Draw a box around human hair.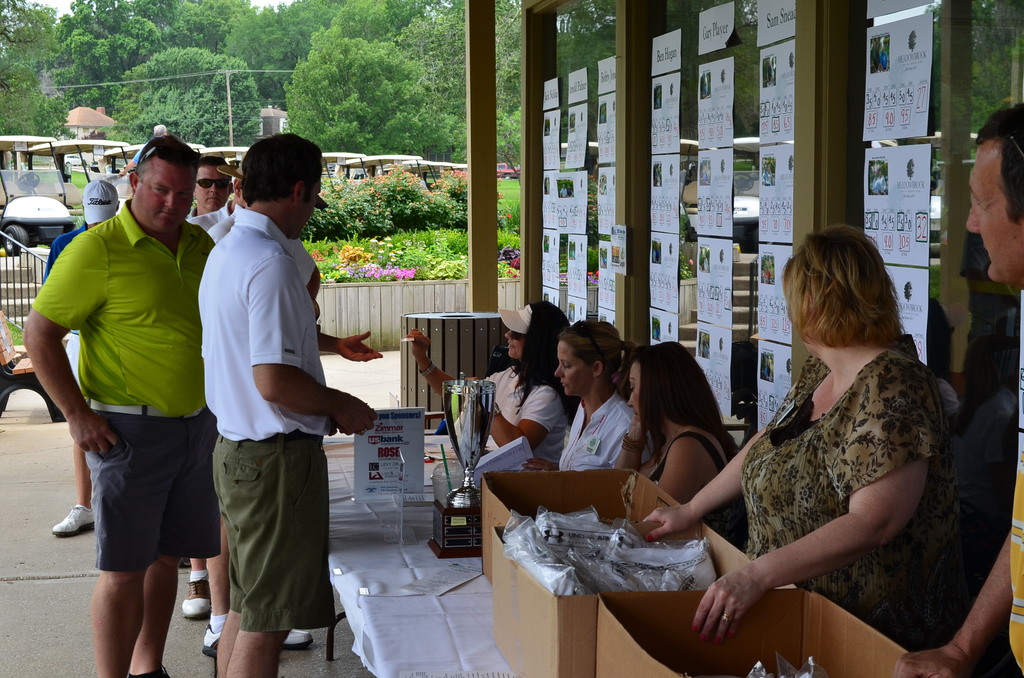
rect(246, 131, 330, 205).
